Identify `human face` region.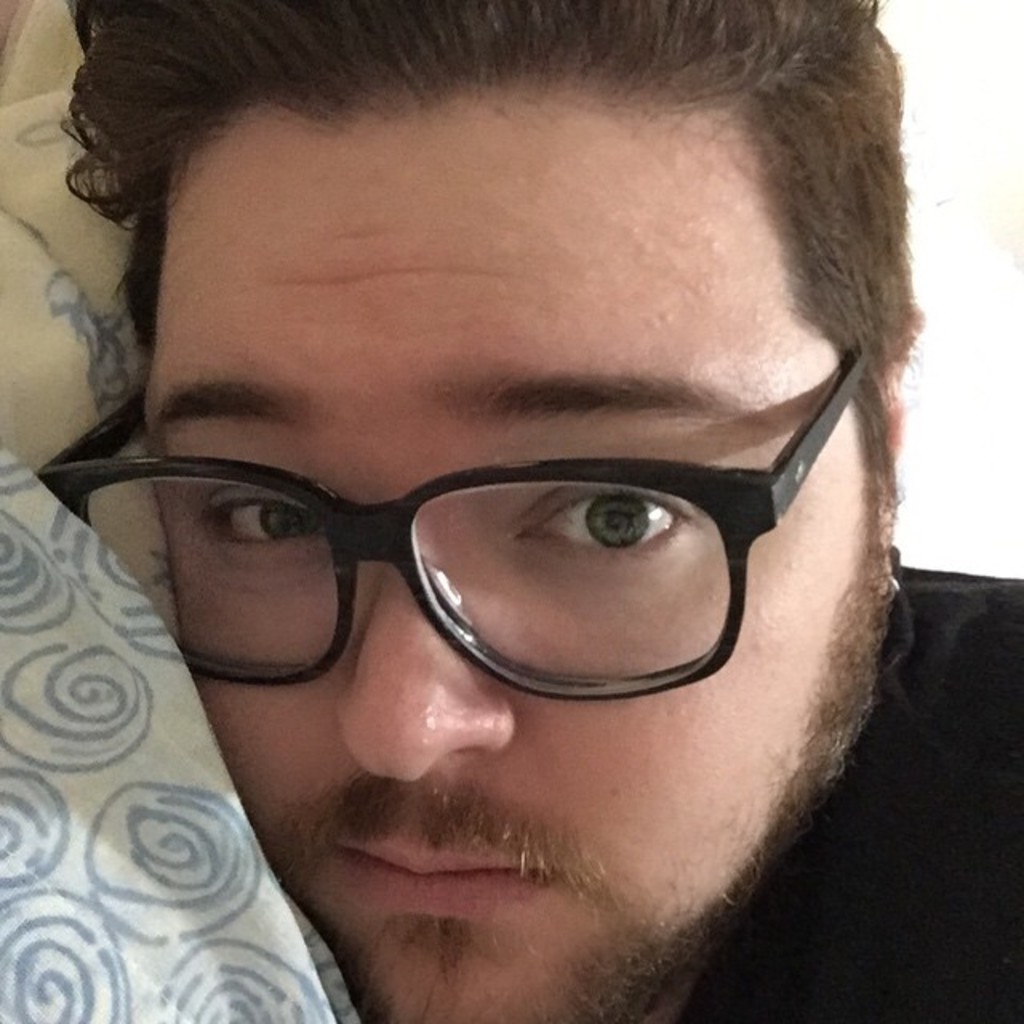
Region: select_region(138, 85, 894, 1022).
